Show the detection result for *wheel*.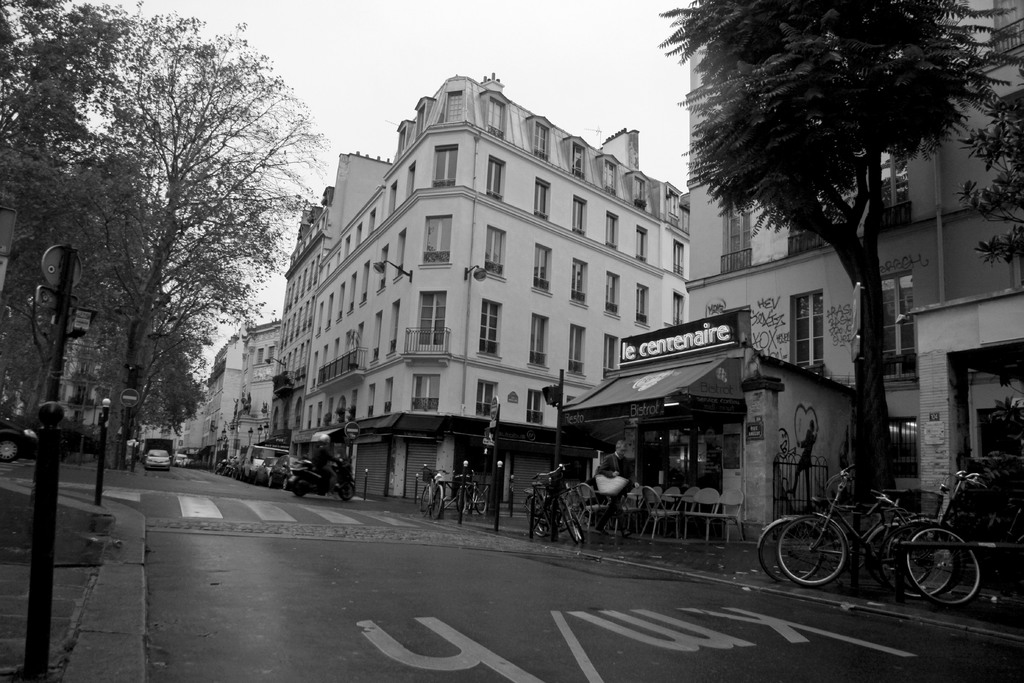
[x1=455, y1=489, x2=467, y2=514].
